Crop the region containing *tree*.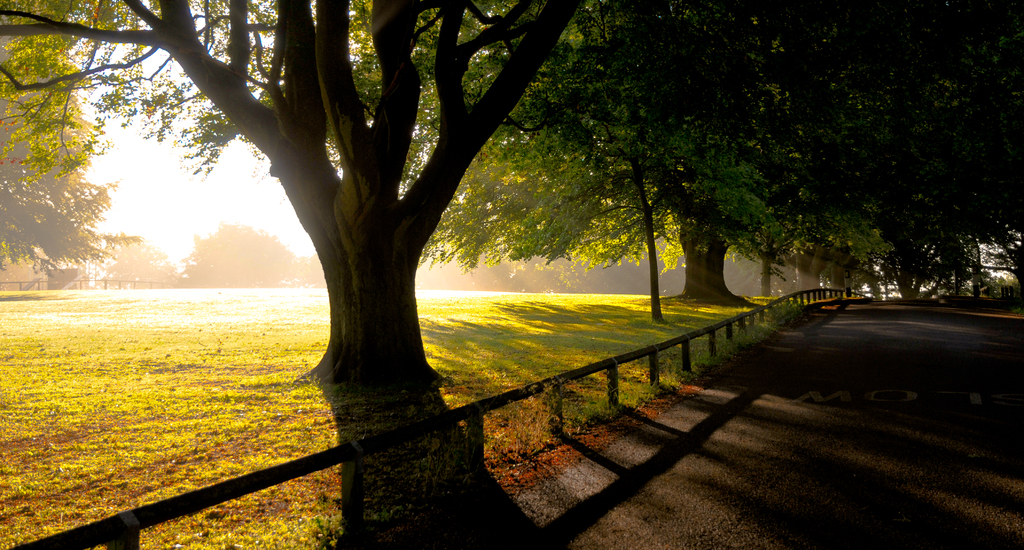
Crop region: (x1=630, y1=152, x2=666, y2=319).
